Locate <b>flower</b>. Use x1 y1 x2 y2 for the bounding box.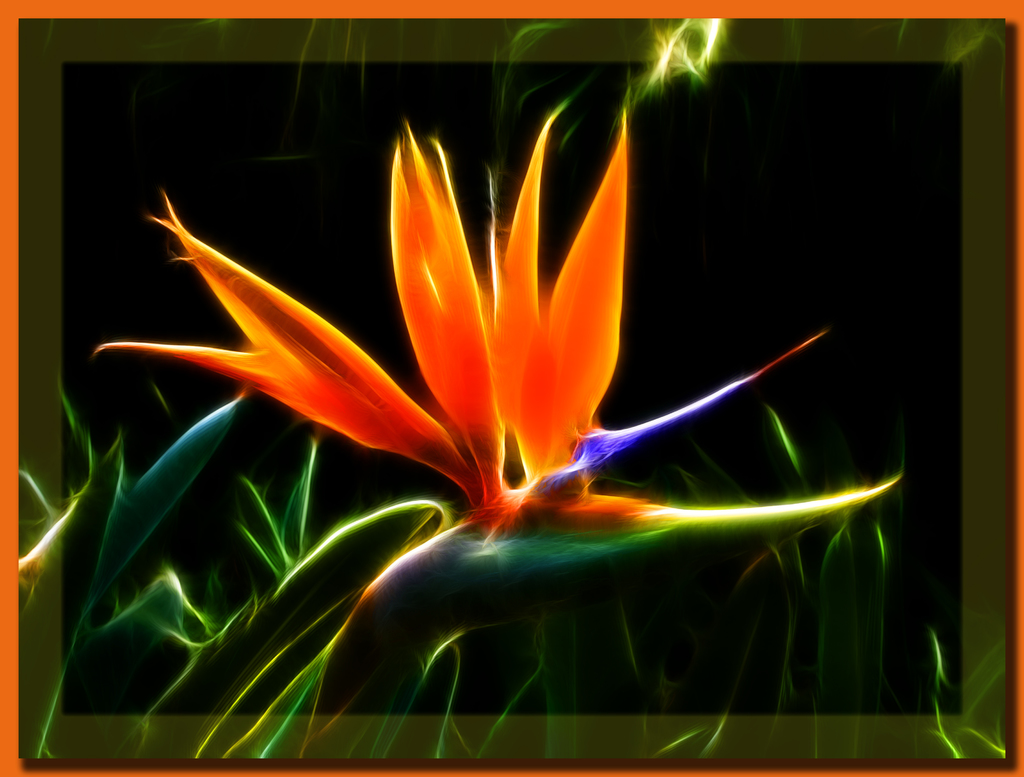
104 97 746 598.
